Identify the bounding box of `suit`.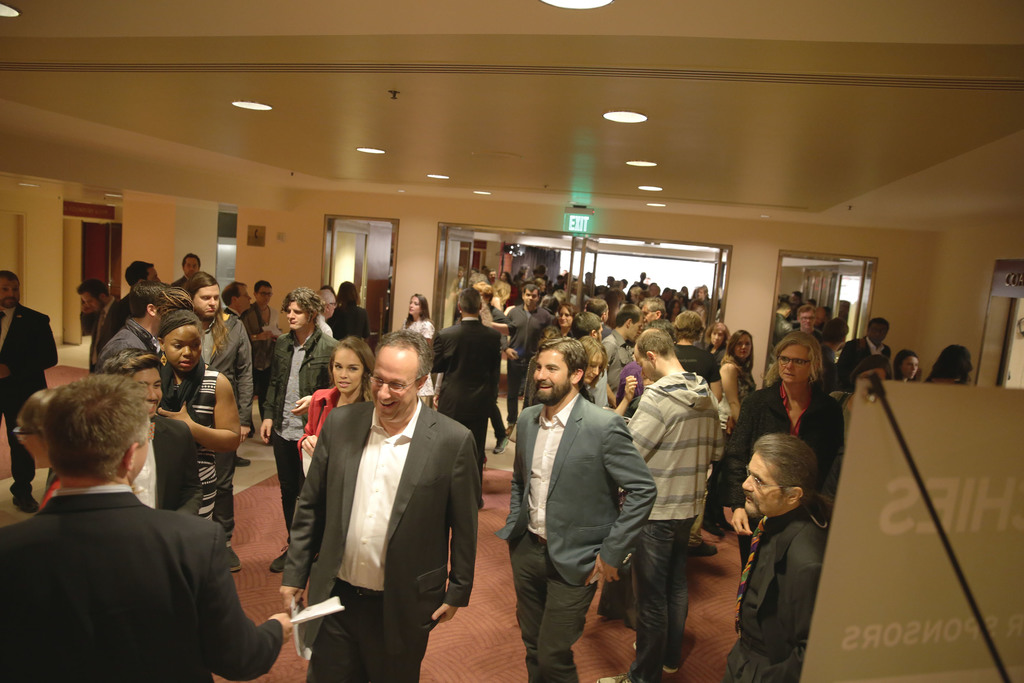
box(515, 342, 647, 669).
